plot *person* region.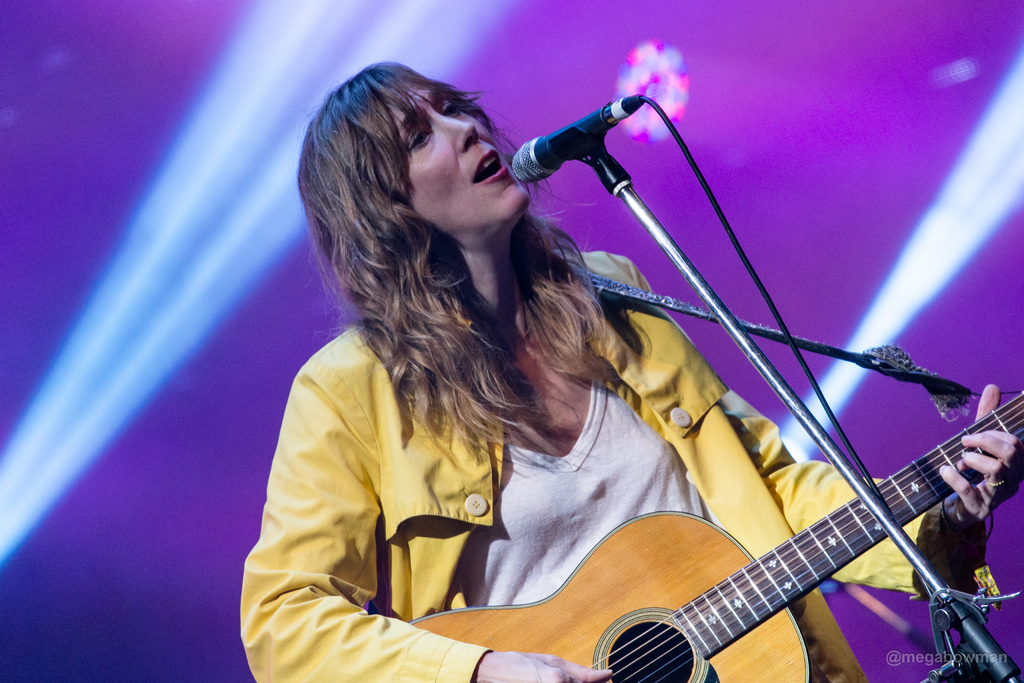
Plotted at <box>241,58,1023,682</box>.
